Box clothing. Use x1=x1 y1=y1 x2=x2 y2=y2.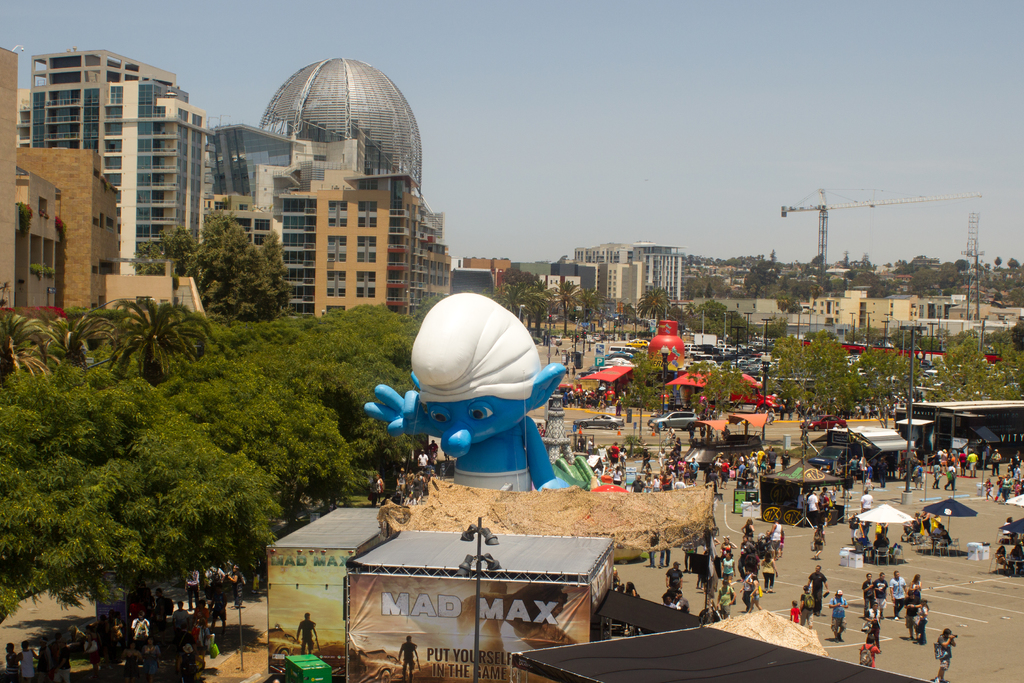
x1=985 y1=484 x2=995 y2=503.
